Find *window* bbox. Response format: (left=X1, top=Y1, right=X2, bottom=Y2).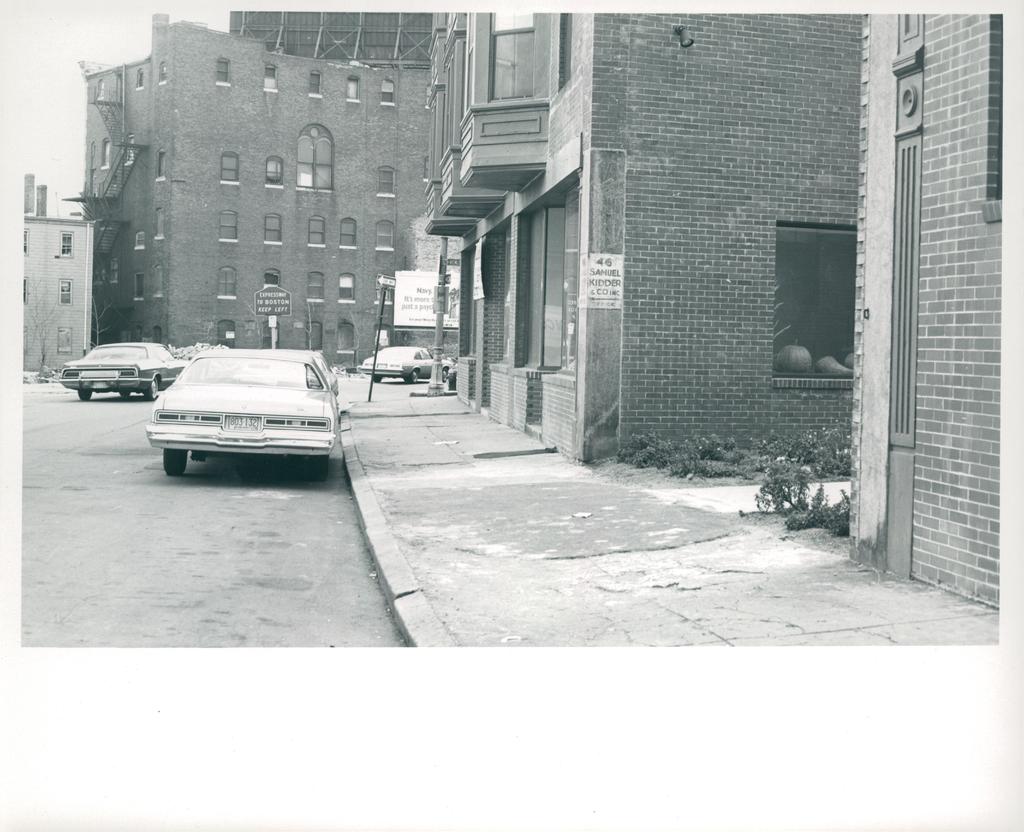
(left=261, top=61, right=280, bottom=92).
